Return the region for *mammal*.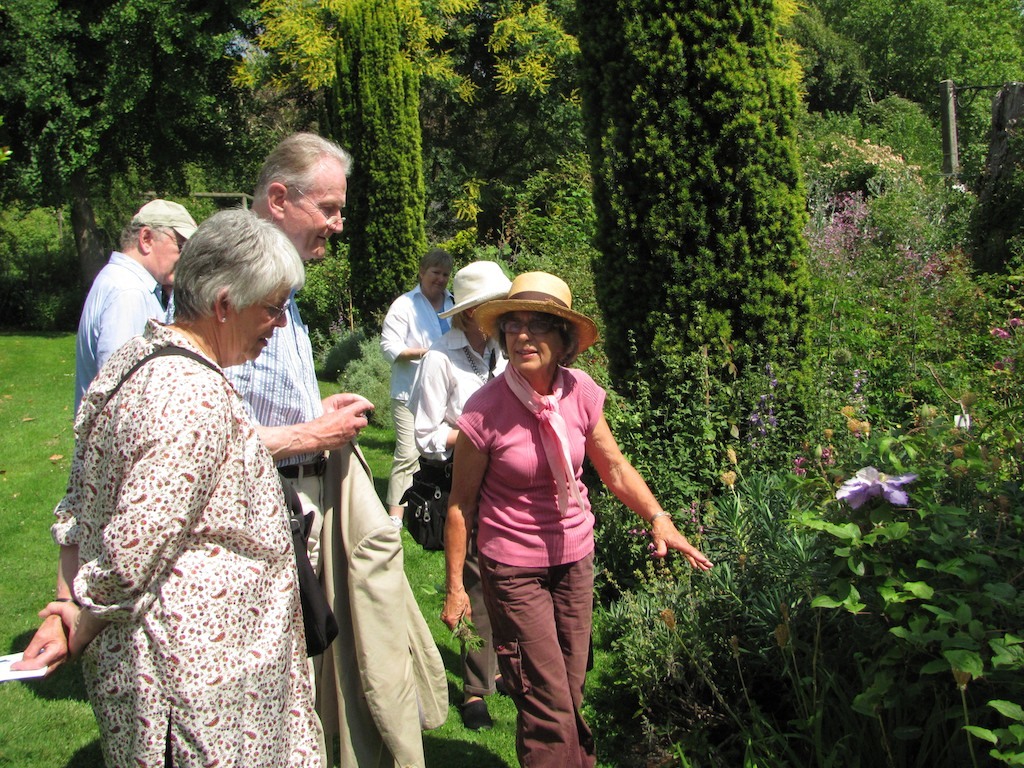
[380, 249, 455, 532].
